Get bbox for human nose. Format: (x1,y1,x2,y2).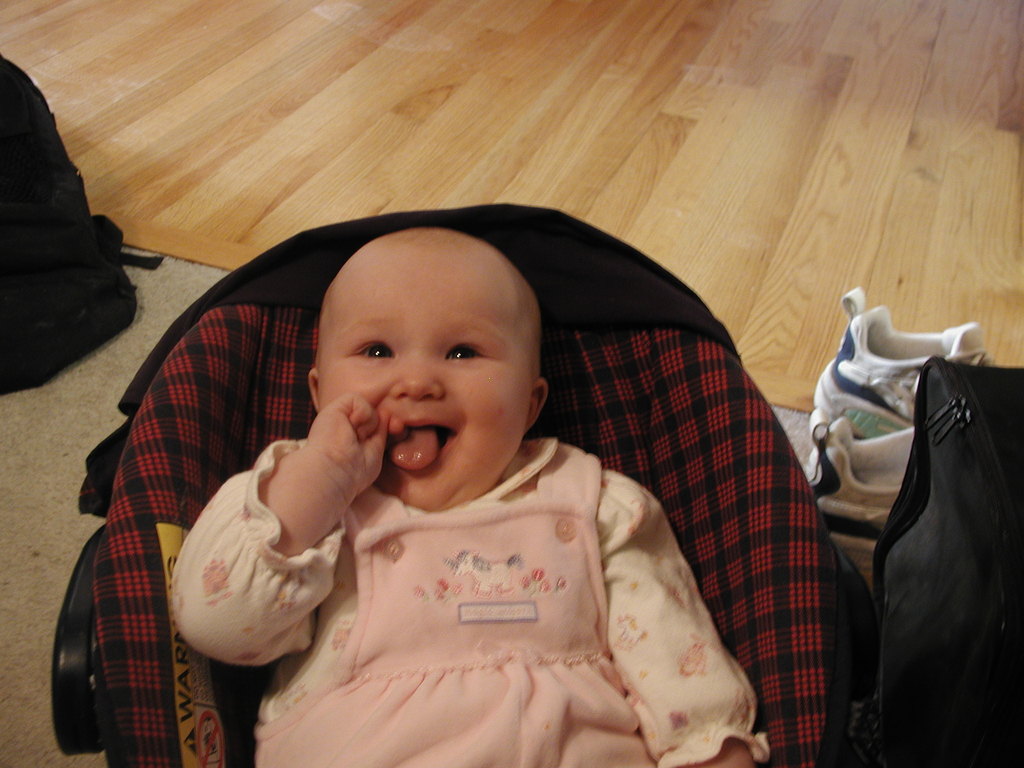
(393,358,445,400).
